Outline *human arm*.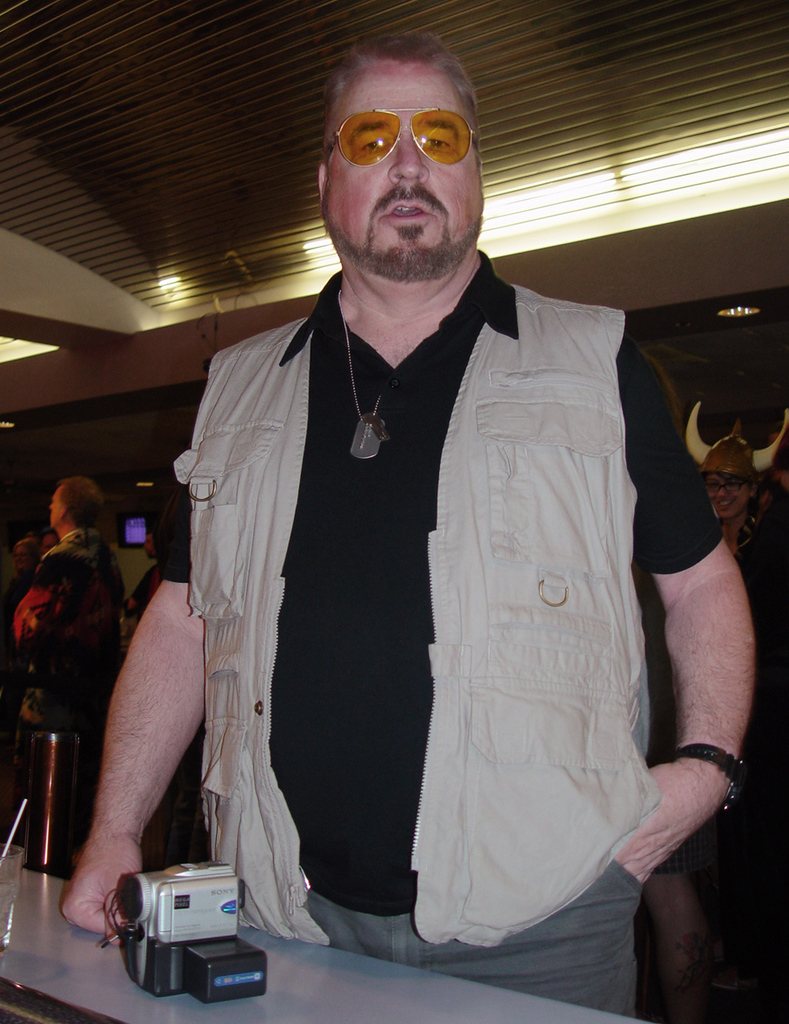
Outline: bbox(122, 568, 150, 619).
